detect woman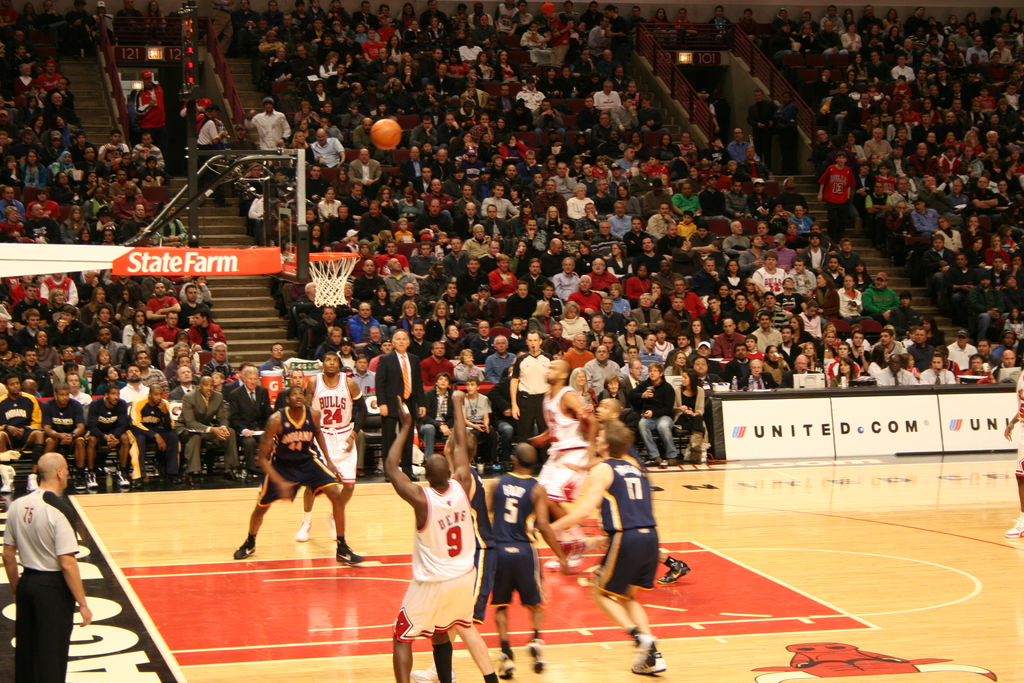
(left=961, top=7, right=981, bottom=29)
